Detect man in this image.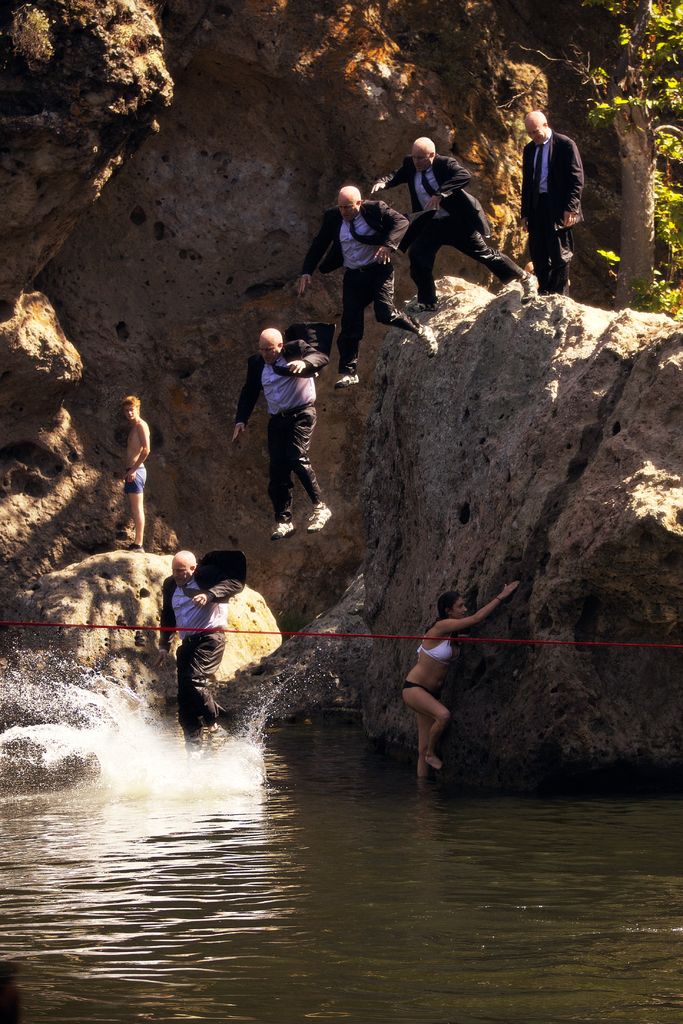
Detection: 157, 550, 244, 751.
